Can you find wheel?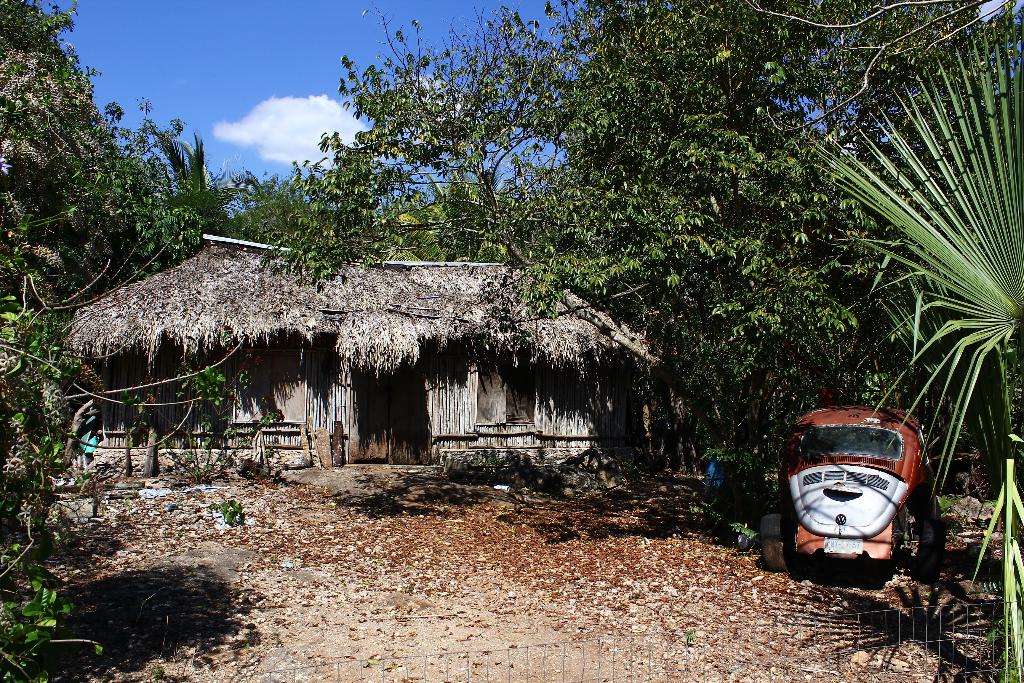
Yes, bounding box: {"x1": 915, "y1": 512, "x2": 948, "y2": 568}.
